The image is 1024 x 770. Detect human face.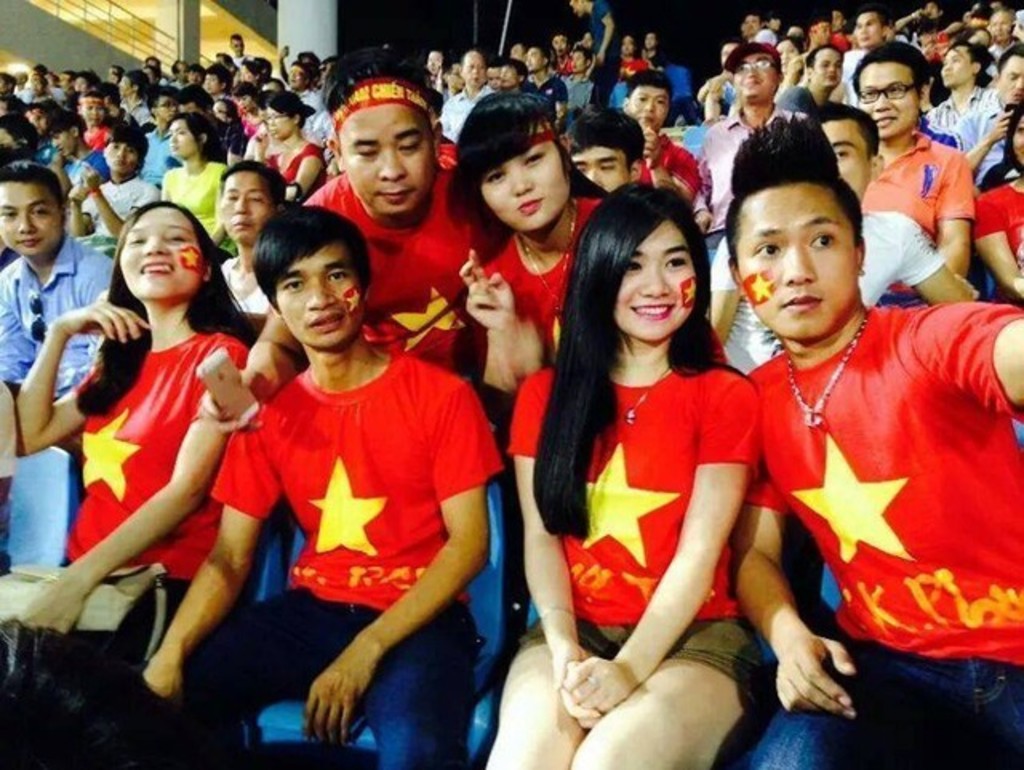
Detection: 462,54,488,90.
